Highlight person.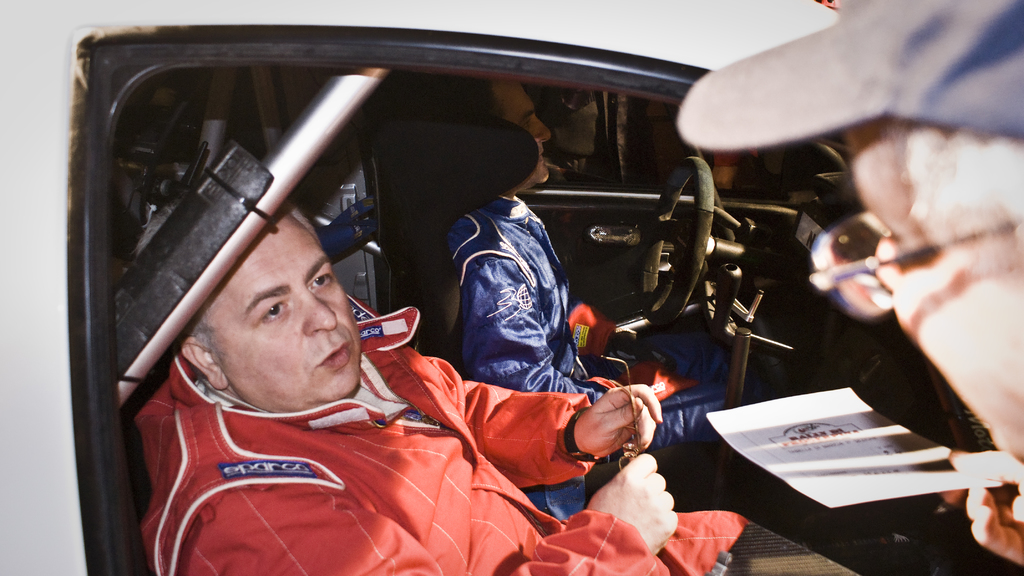
Highlighted region: [left=679, top=0, right=1023, bottom=564].
